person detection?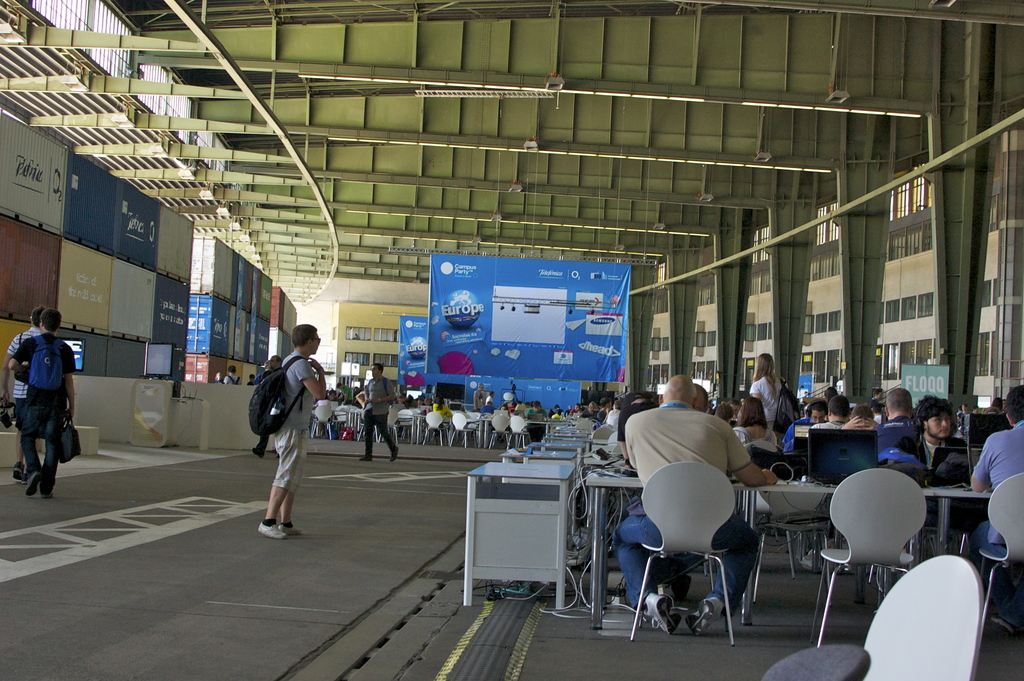
x1=471 y1=381 x2=486 y2=420
